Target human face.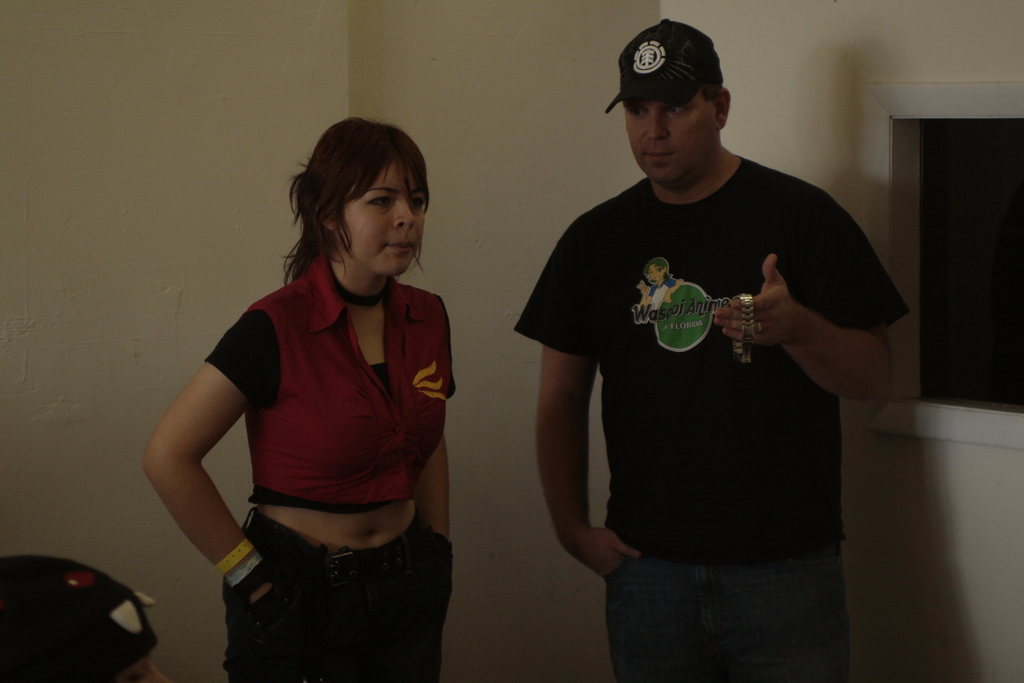
Target region: (627, 86, 714, 180).
